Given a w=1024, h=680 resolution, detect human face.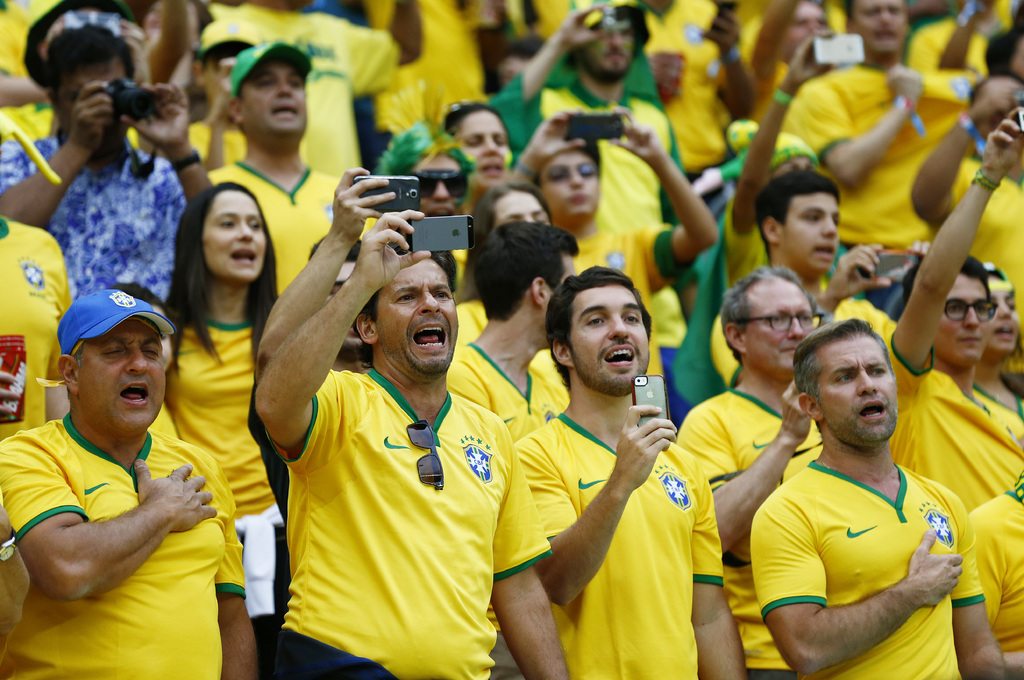
detection(458, 110, 511, 186).
